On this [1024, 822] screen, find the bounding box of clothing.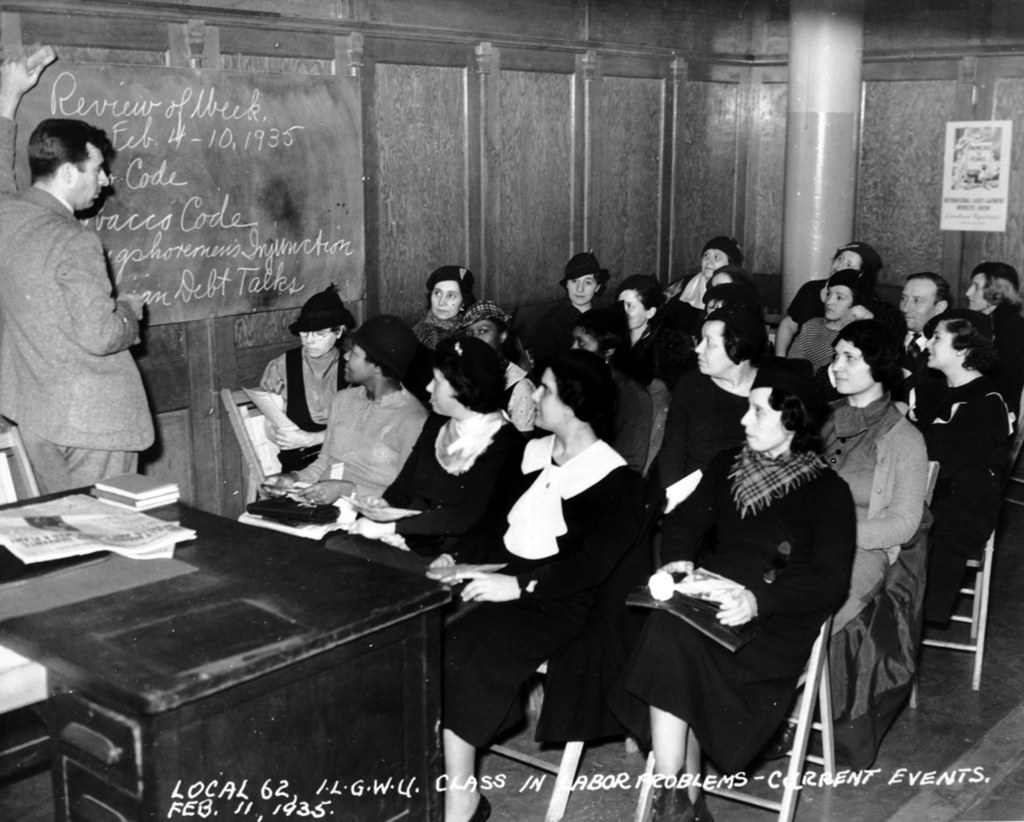
Bounding box: bbox=(627, 320, 689, 410).
